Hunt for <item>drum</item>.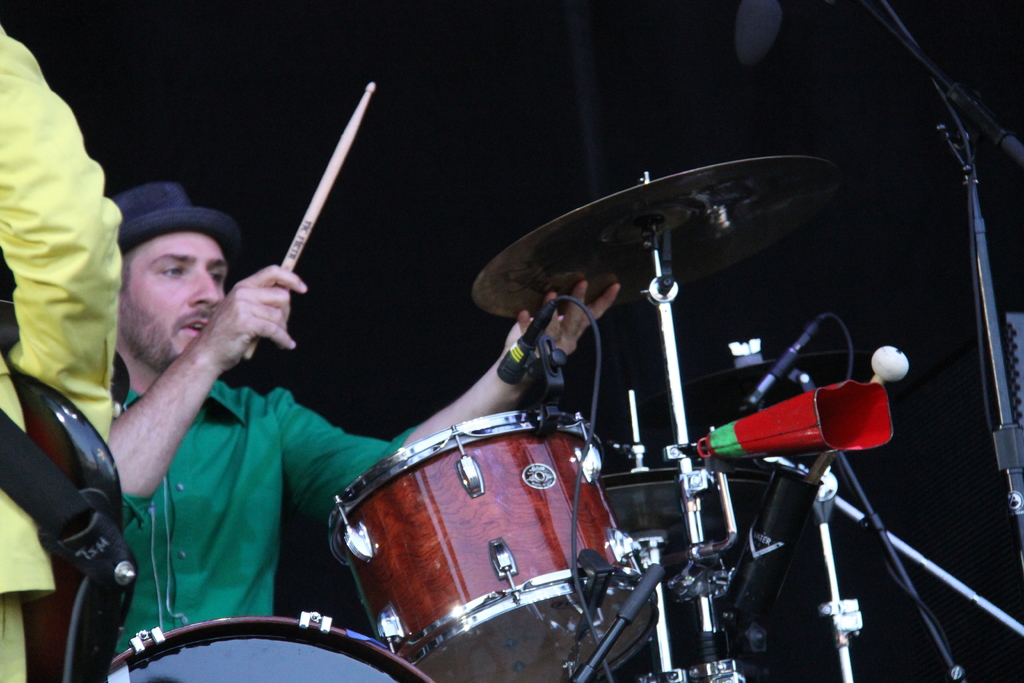
Hunted down at <region>107, 618, 433, 682</region>.
